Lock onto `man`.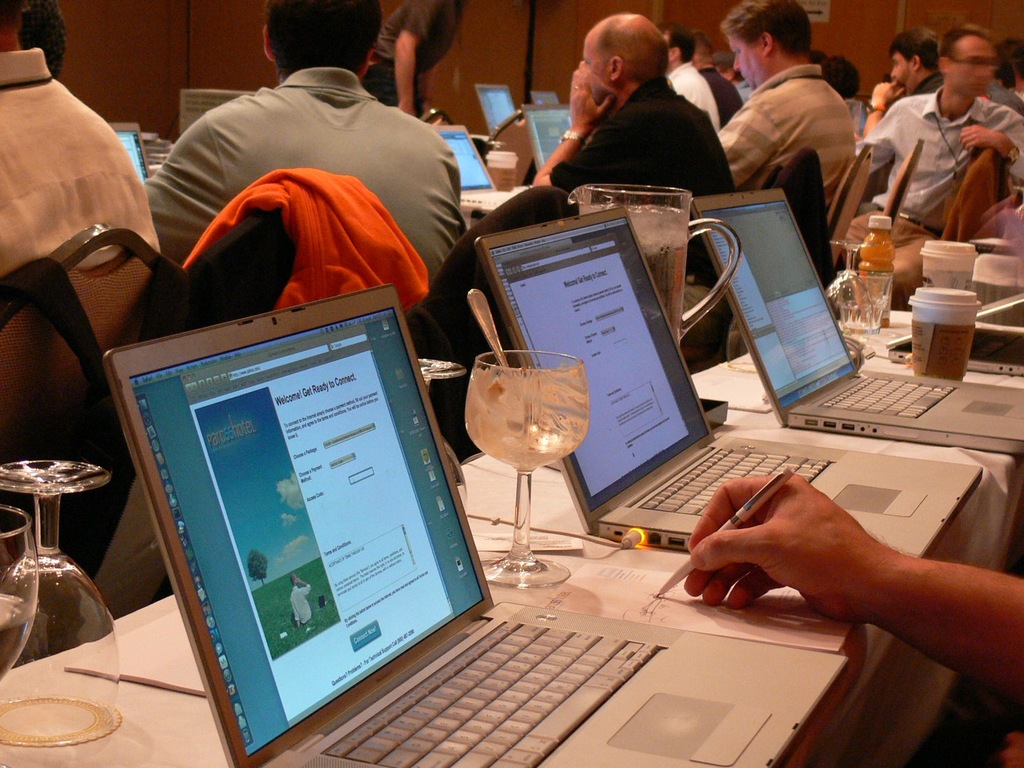
Locked: 137,0,465,294.
